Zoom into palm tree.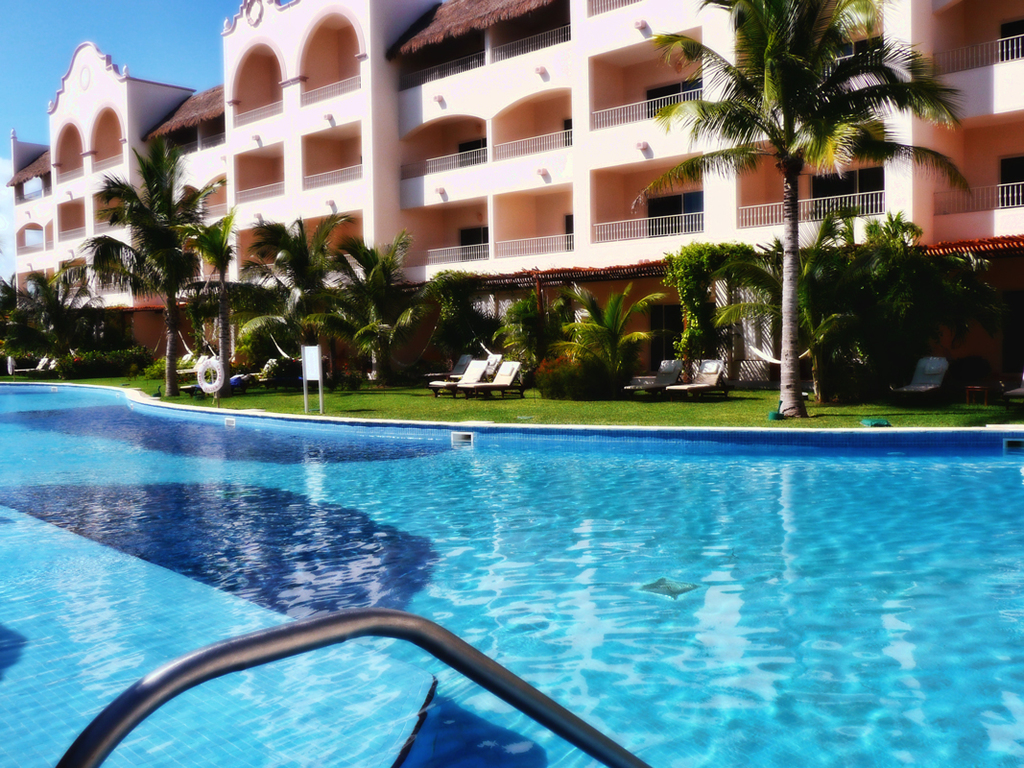
Zoom target: {"x1": 490, "y1": 277, "x2": 616, "y2": 410}.
